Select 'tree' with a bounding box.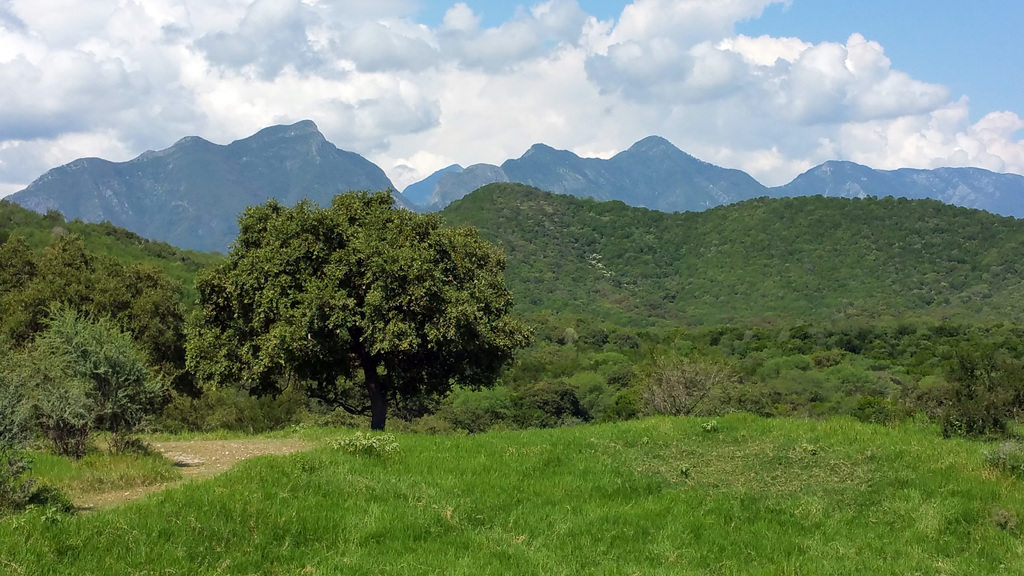
8/219/193/391.
